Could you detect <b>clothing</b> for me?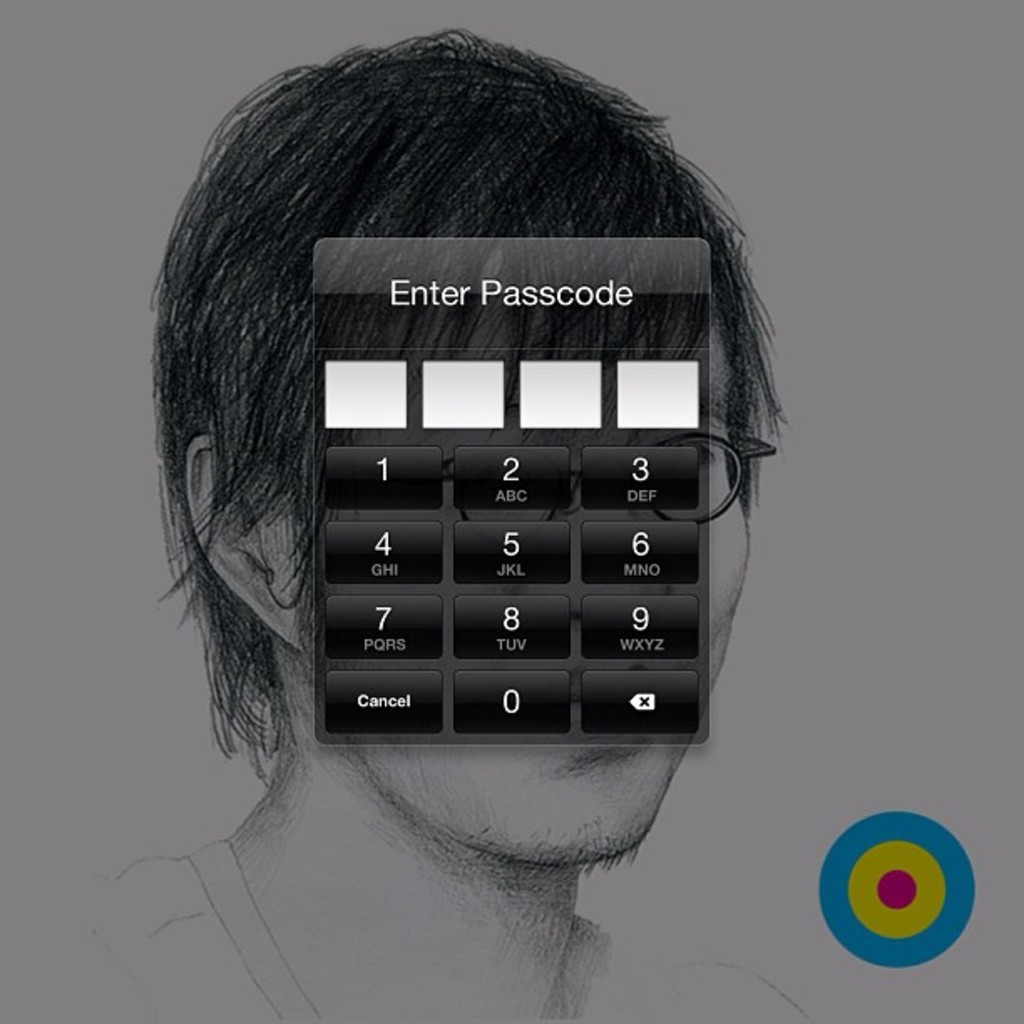
Detection result: (x1=70, y1=840, x2=810, y2=1022).
